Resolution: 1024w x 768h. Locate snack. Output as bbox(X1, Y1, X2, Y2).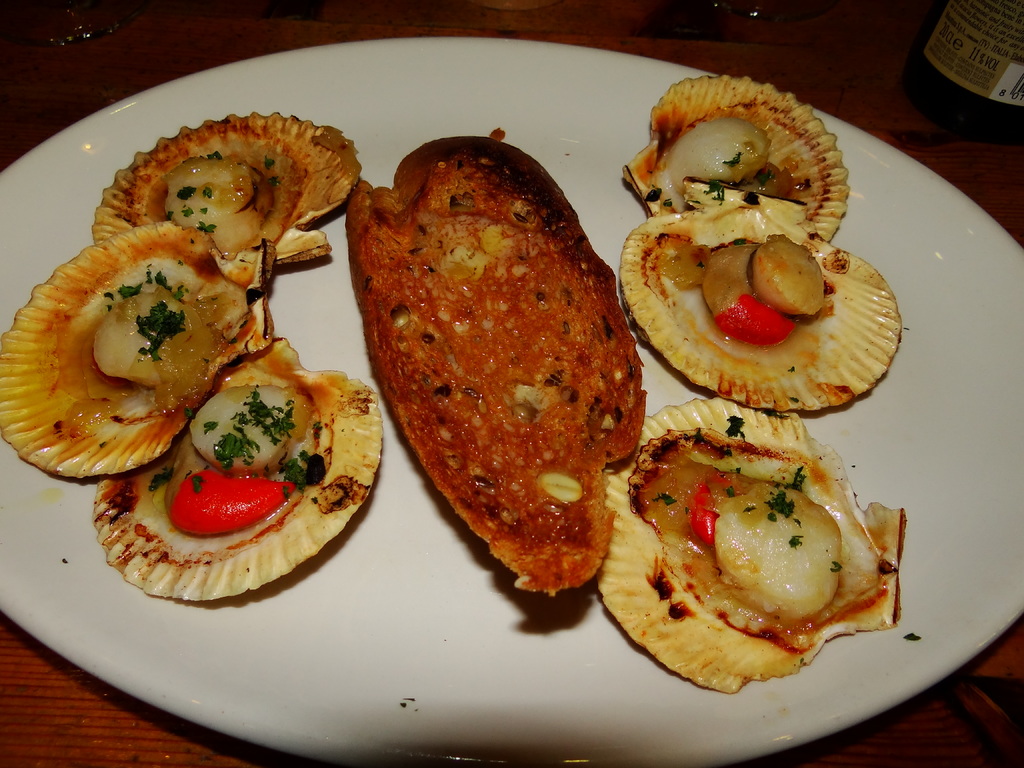
bbox(624, 69, 856, 245).
